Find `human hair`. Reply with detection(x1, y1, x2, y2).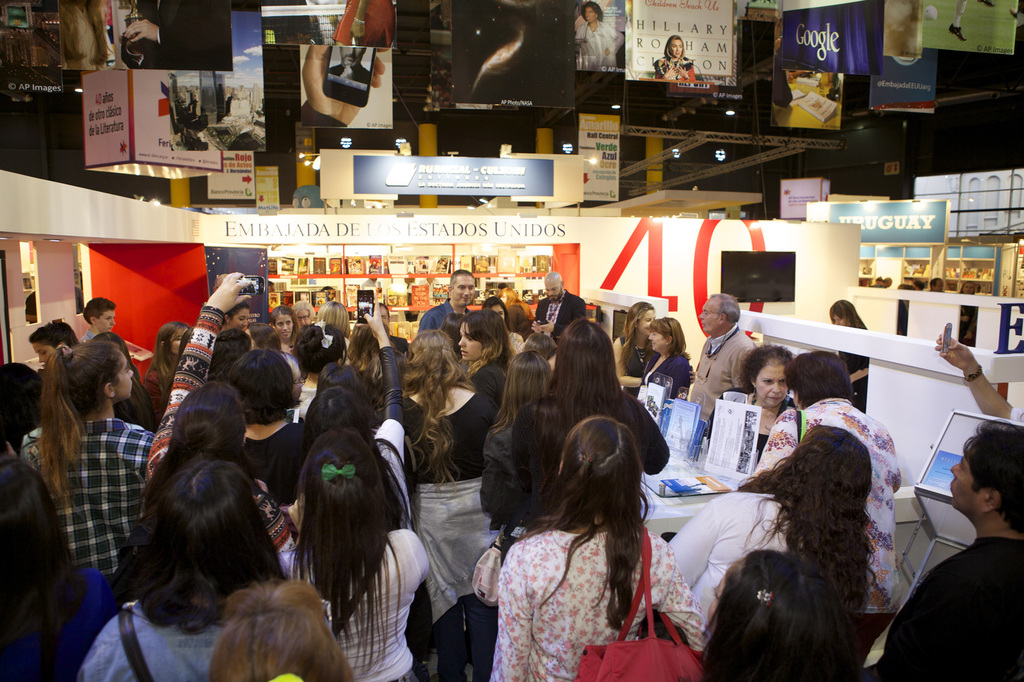
detection(483, 295, 513, 332).
